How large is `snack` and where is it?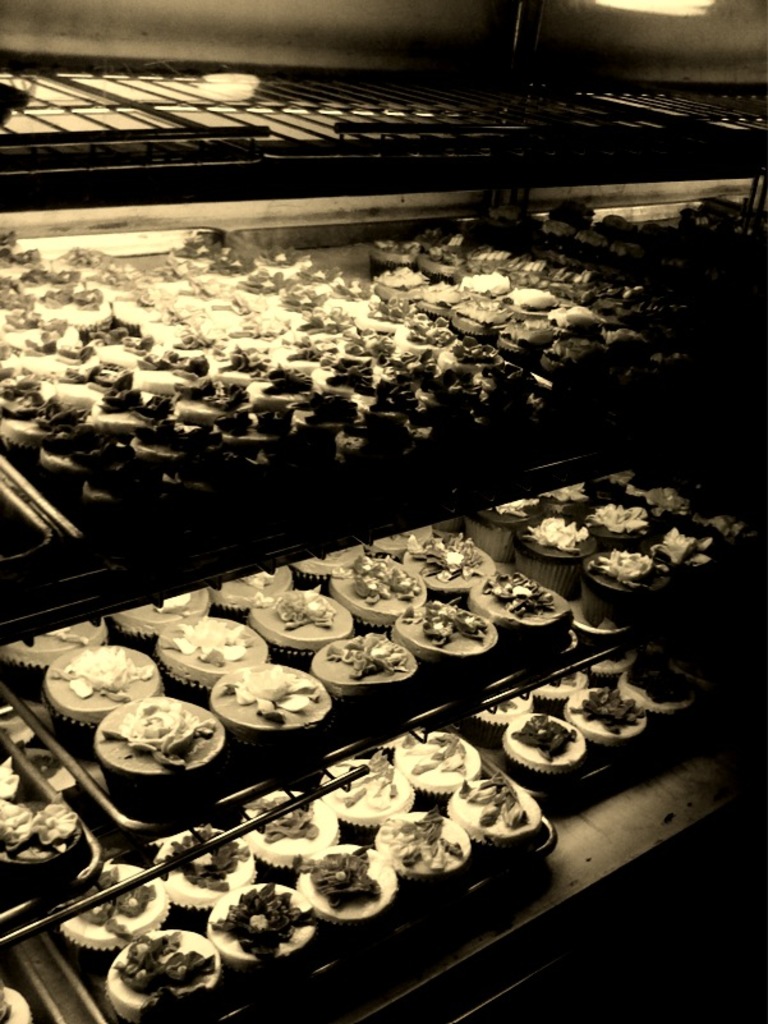
Bounding box: (x1=372, y1=522, x2=433, y2=550).
